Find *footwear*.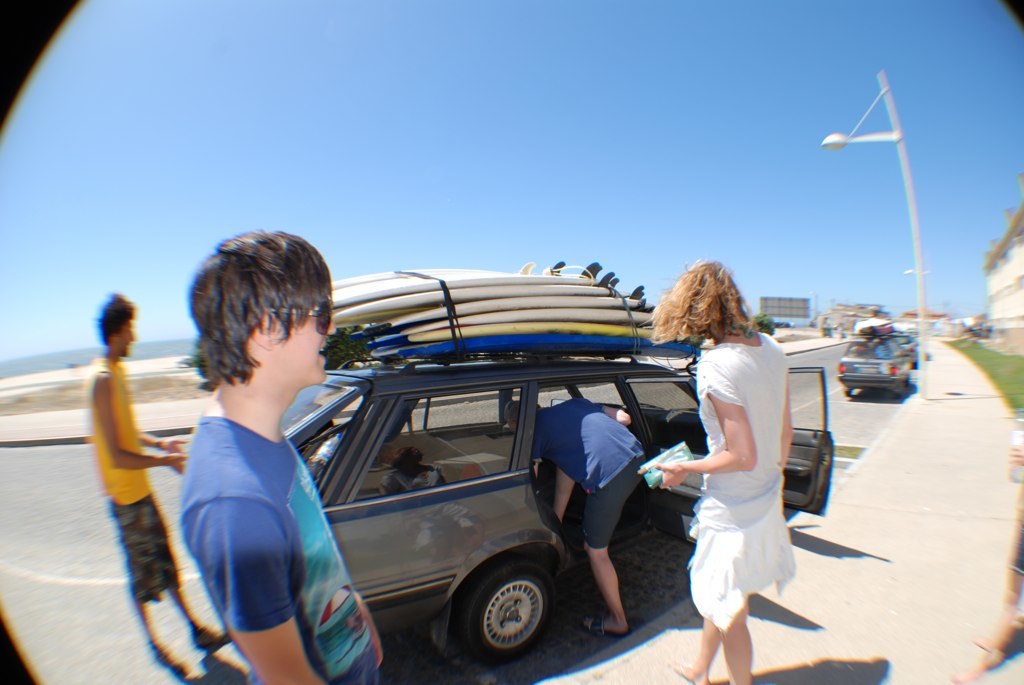
bbox=(584, 616, 625, 635).
